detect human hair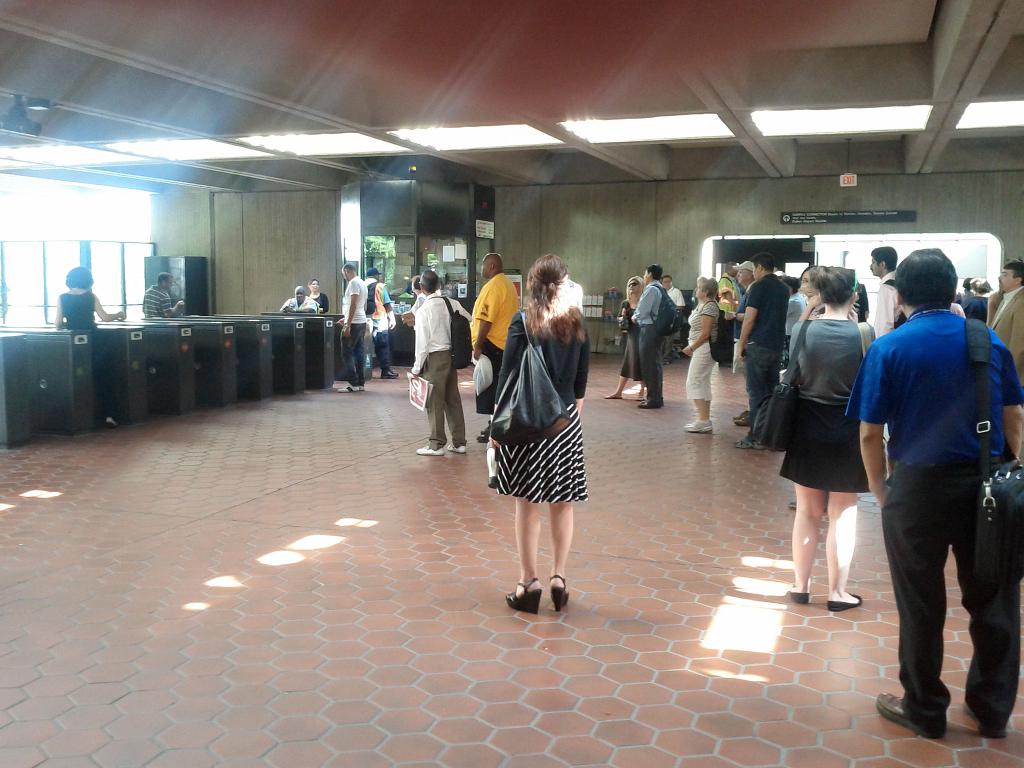
select_region(810, 267, 856, 308)
